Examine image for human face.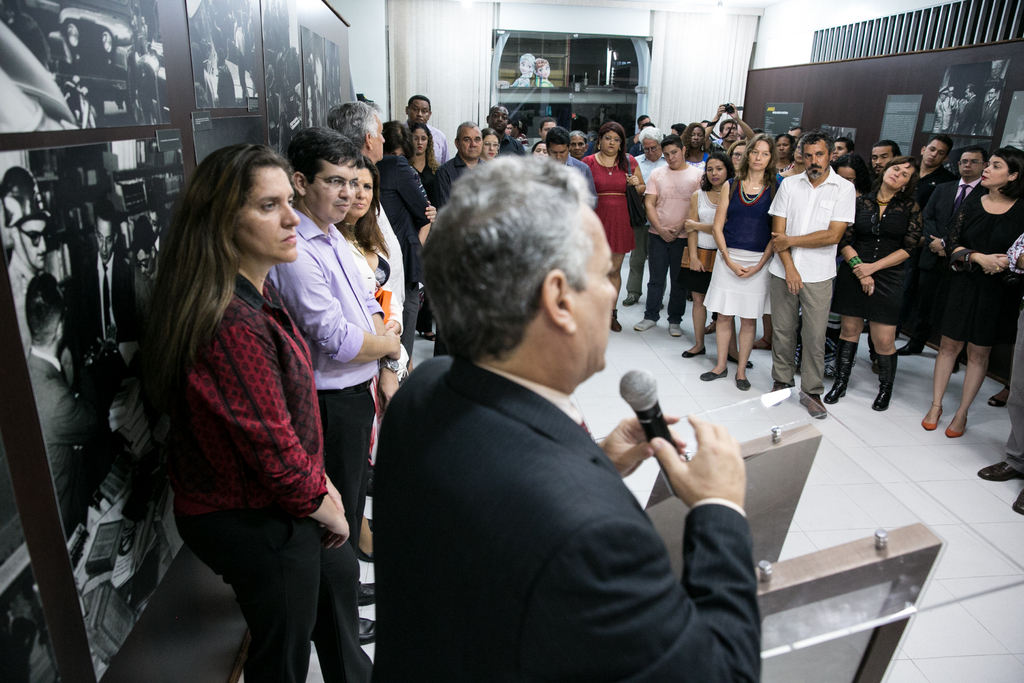
Examination result: 372, 115, 387, 161.
